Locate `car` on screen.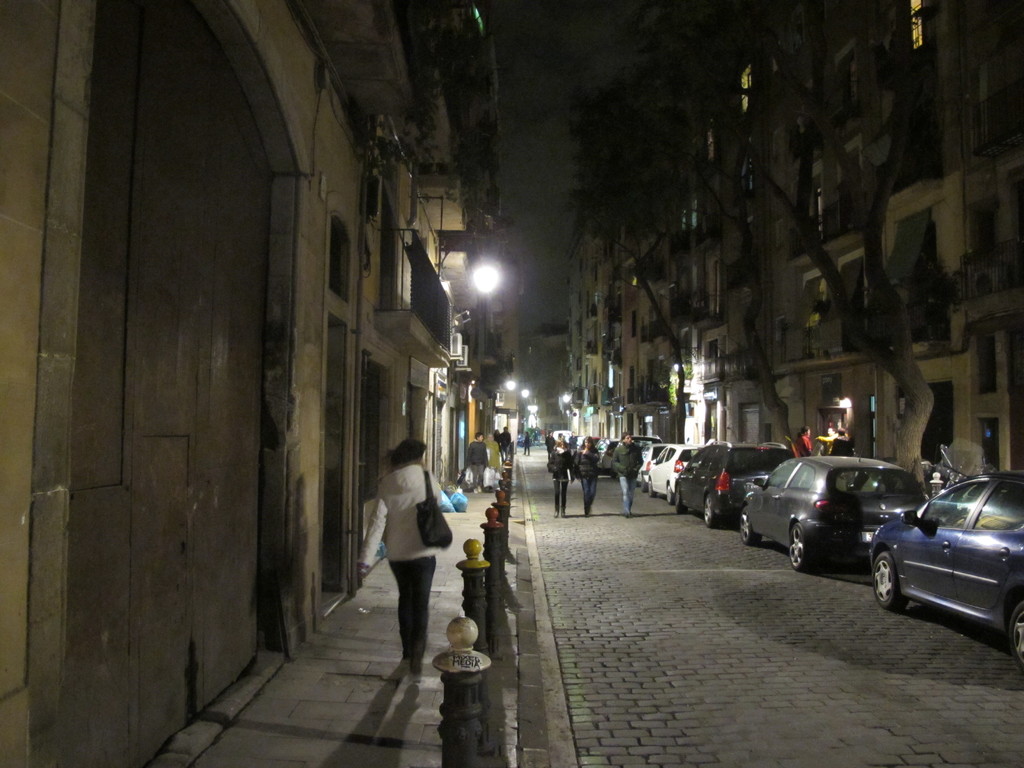
On screen at box(675, 442, 801, 527).
